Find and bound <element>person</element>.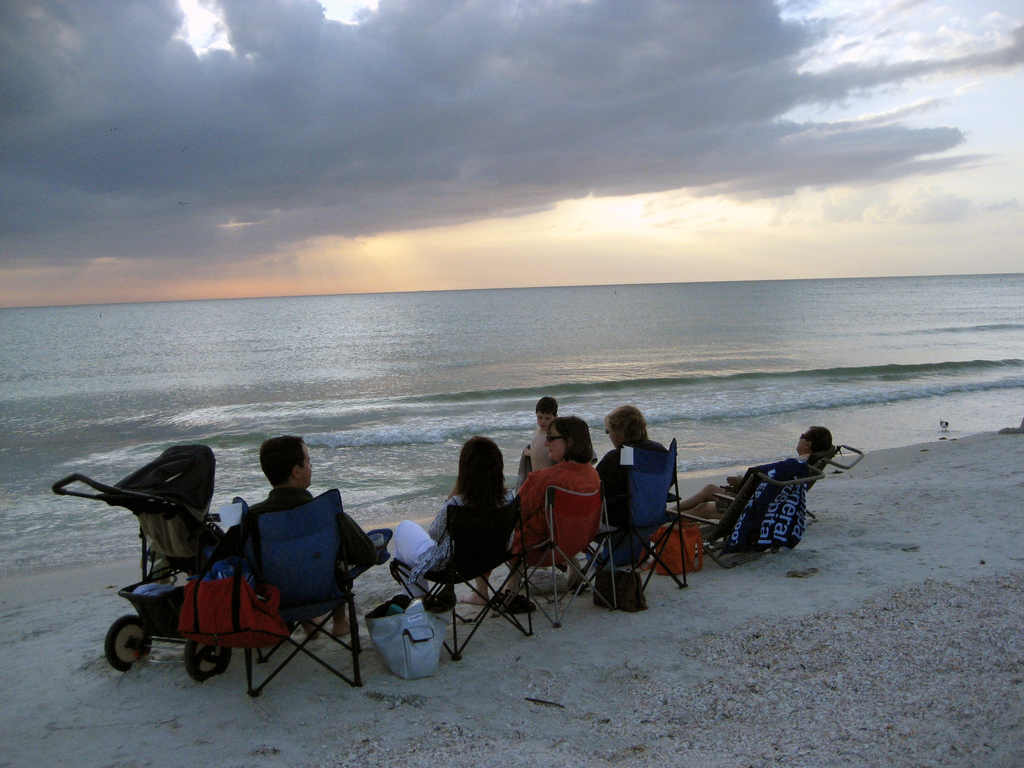
Bound: (531, 399, 559, 474).
